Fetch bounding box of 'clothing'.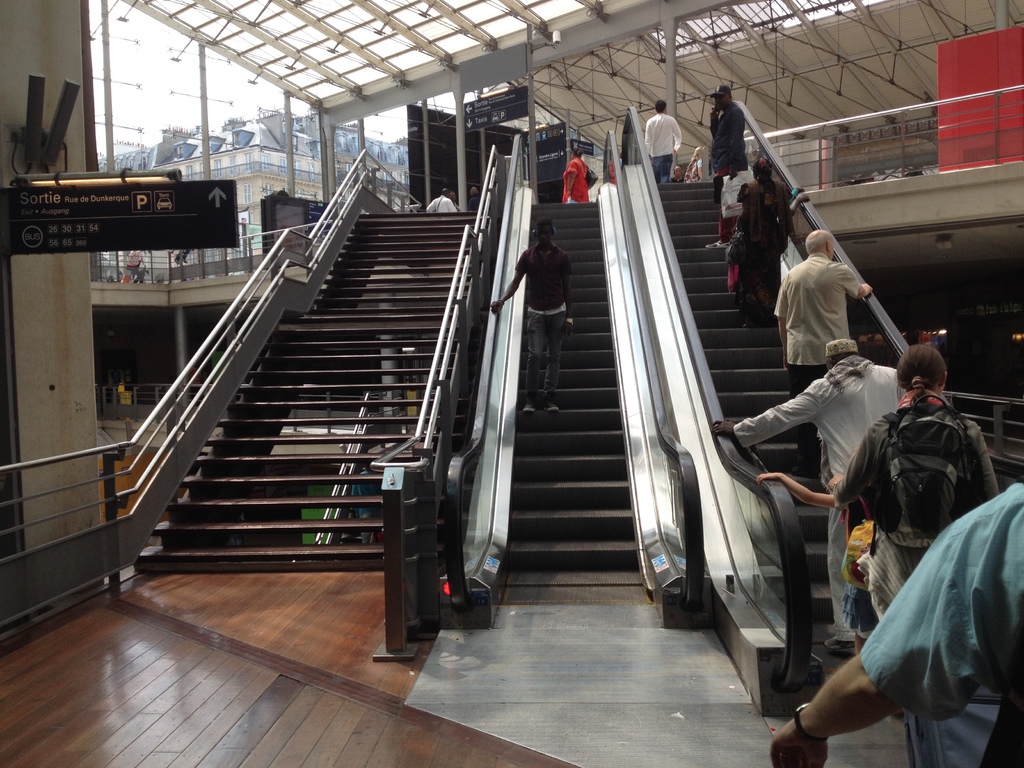
Bbox: [562, 157, 591, 207].
